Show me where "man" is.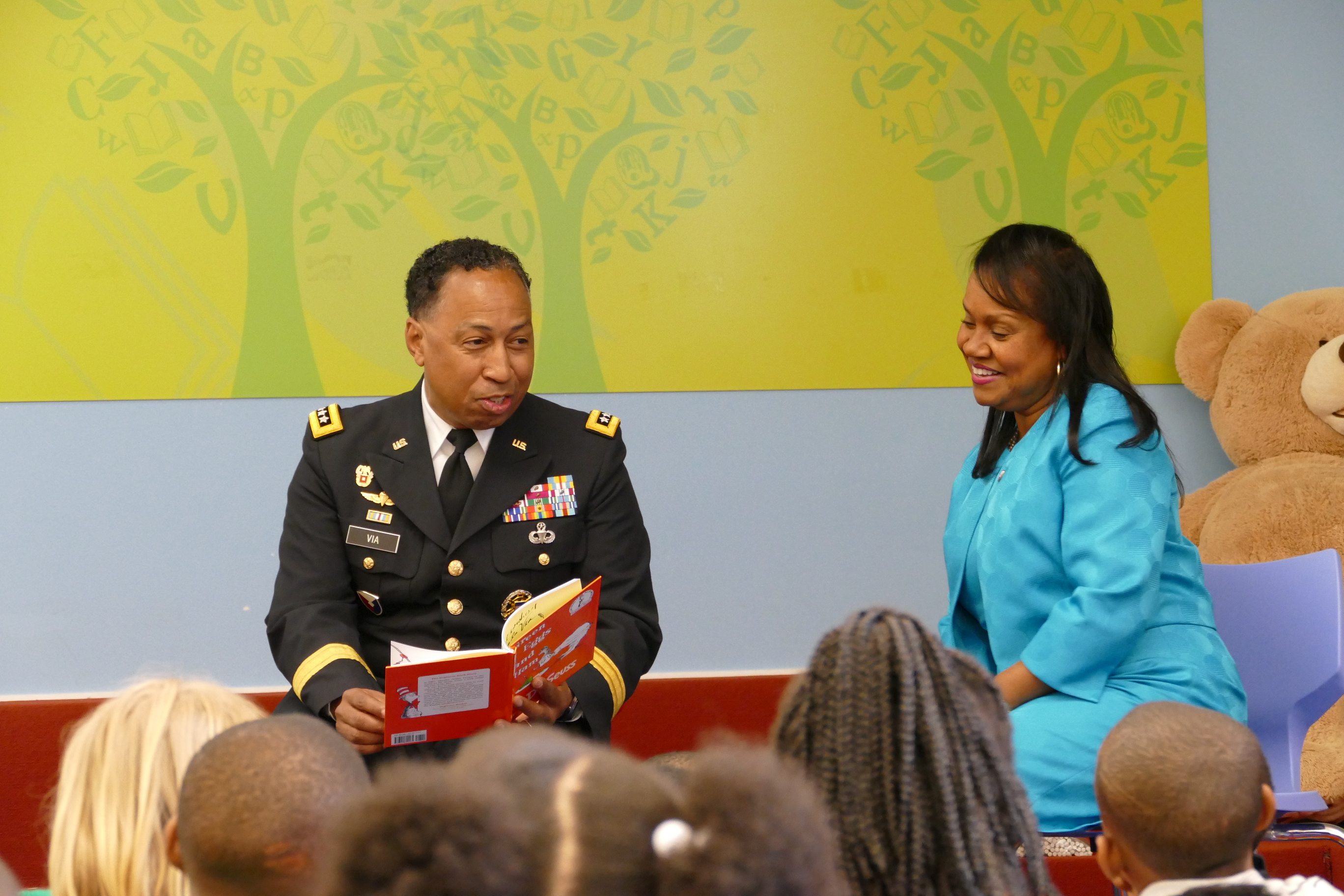
"man" is at (128, 120, 322, 382).
